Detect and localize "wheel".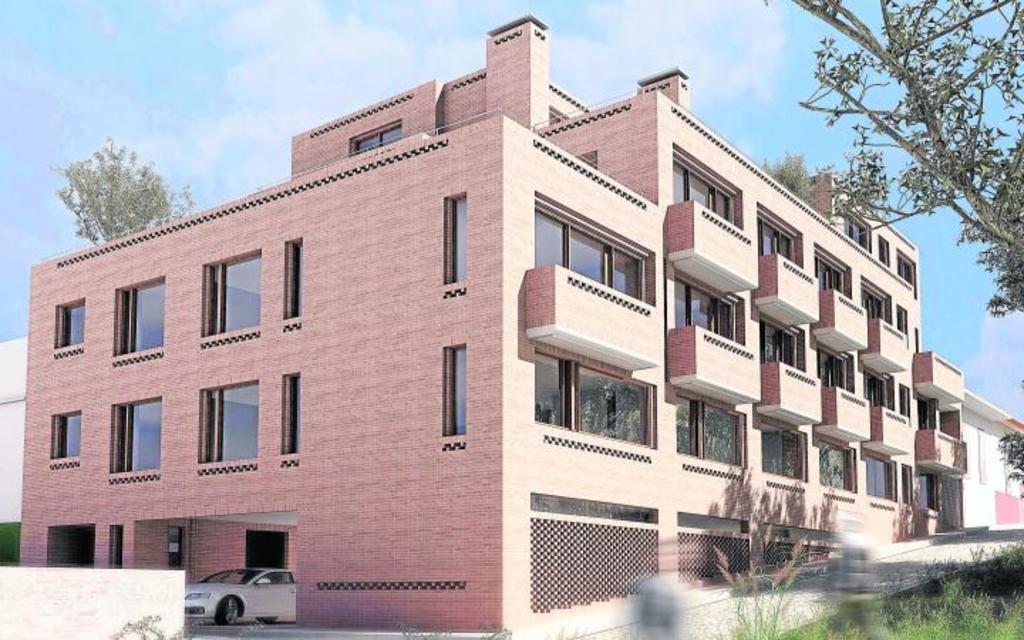
Localized at bbox(257, 613, 279, 622).
